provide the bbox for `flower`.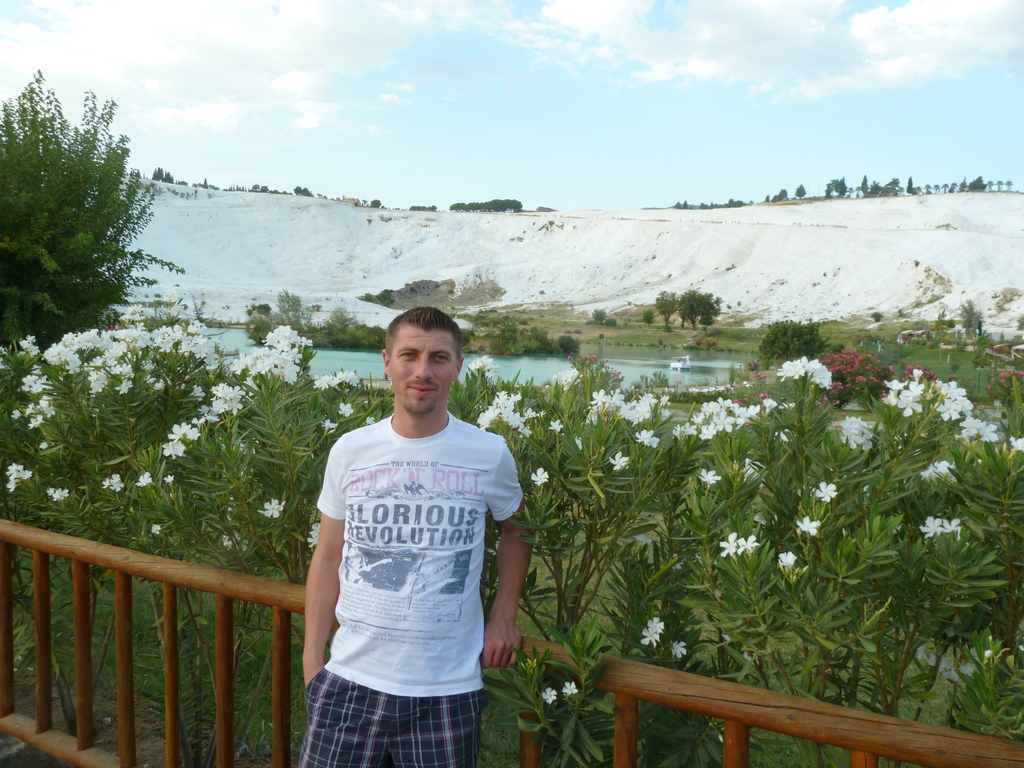
562:680:580:698.
